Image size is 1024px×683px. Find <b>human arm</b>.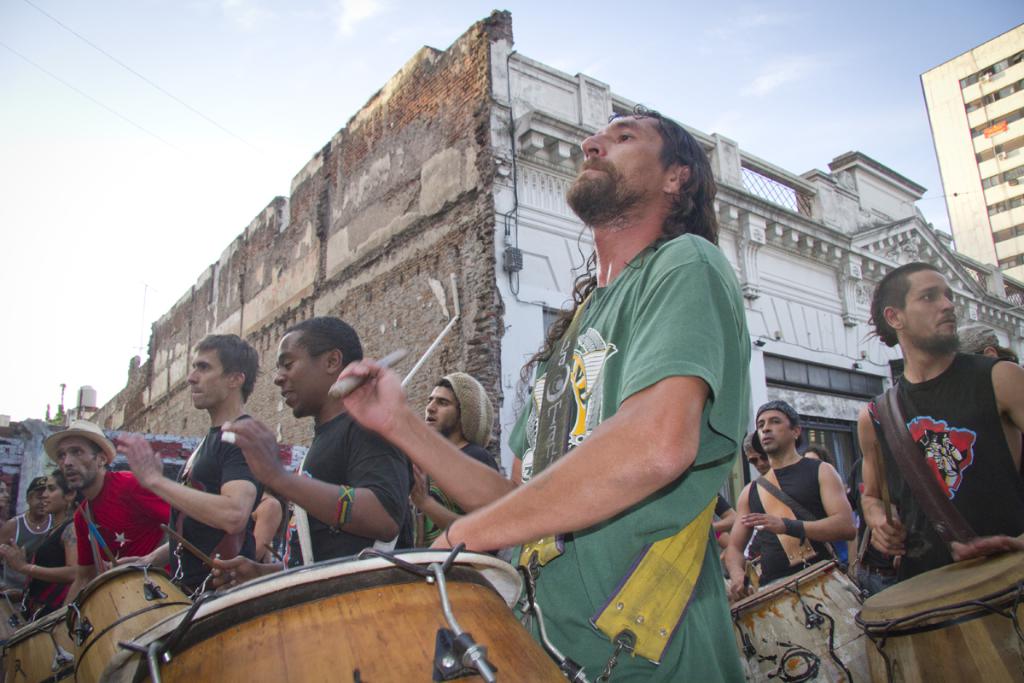
[x1=409, y1=450, x2=505, y2=556].
